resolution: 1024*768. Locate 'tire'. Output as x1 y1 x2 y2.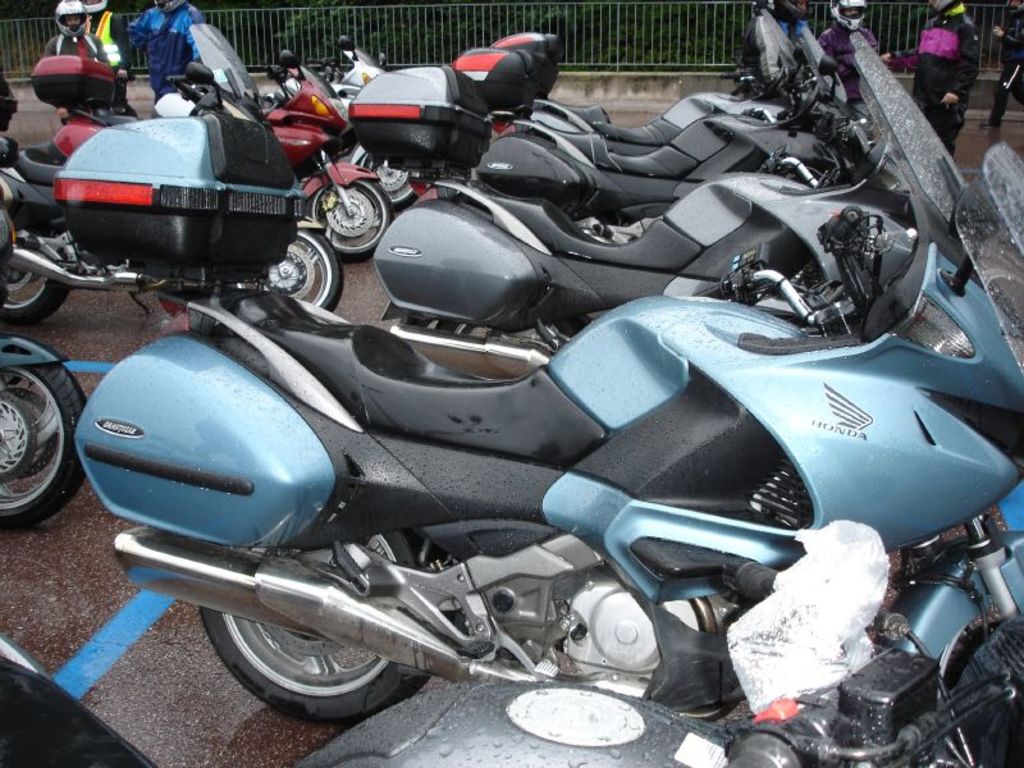
243 224 343 314.
